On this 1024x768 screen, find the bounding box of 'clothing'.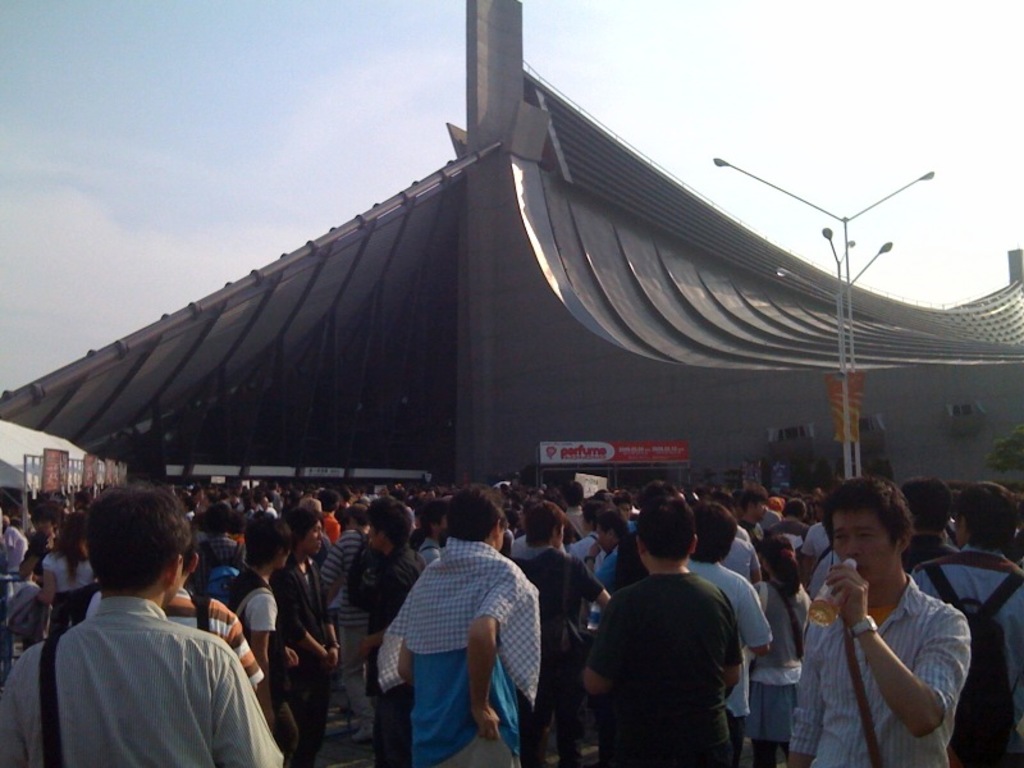
Bounding box: rect(916, 553, 1023, 758).
